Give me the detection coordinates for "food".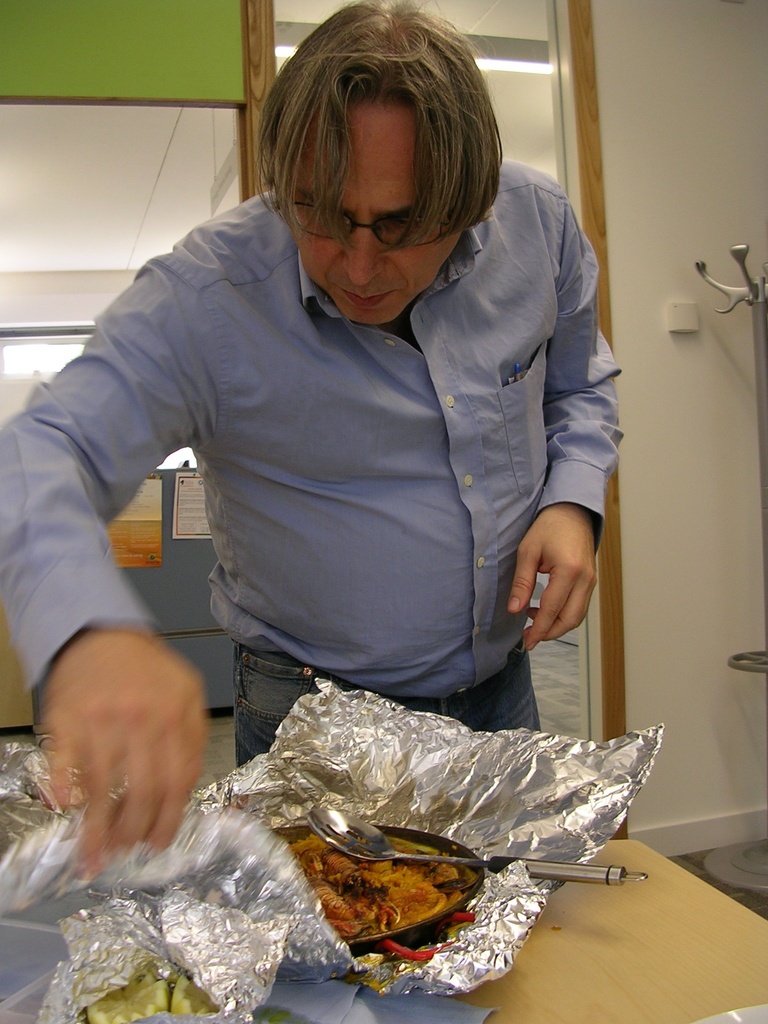
bbox=(76, 967, 220, 1023).
